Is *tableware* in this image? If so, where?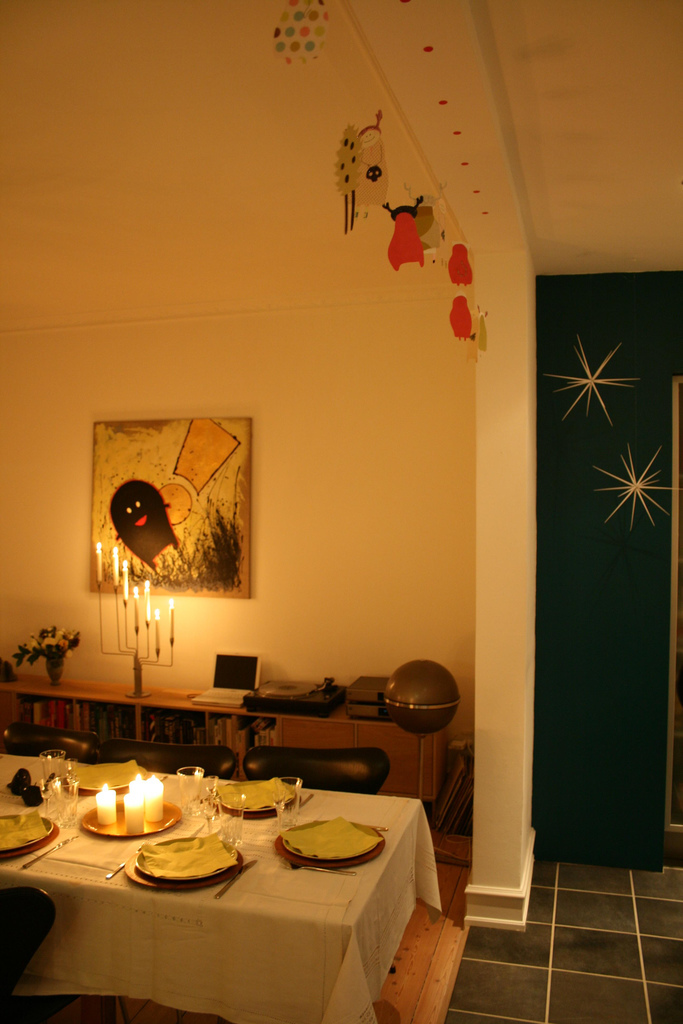
Yes, at <region>201, 780, 213, 838</region>.
